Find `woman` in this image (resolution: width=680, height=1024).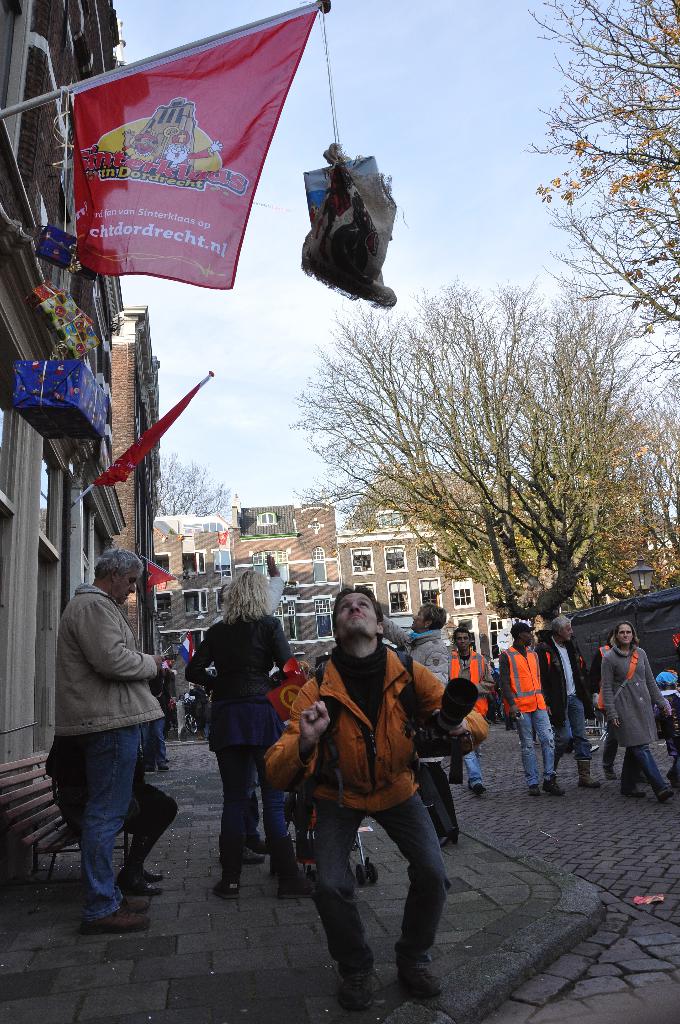
{"left": 189, "top": 584, "right": 286, "bottom": 908}.
